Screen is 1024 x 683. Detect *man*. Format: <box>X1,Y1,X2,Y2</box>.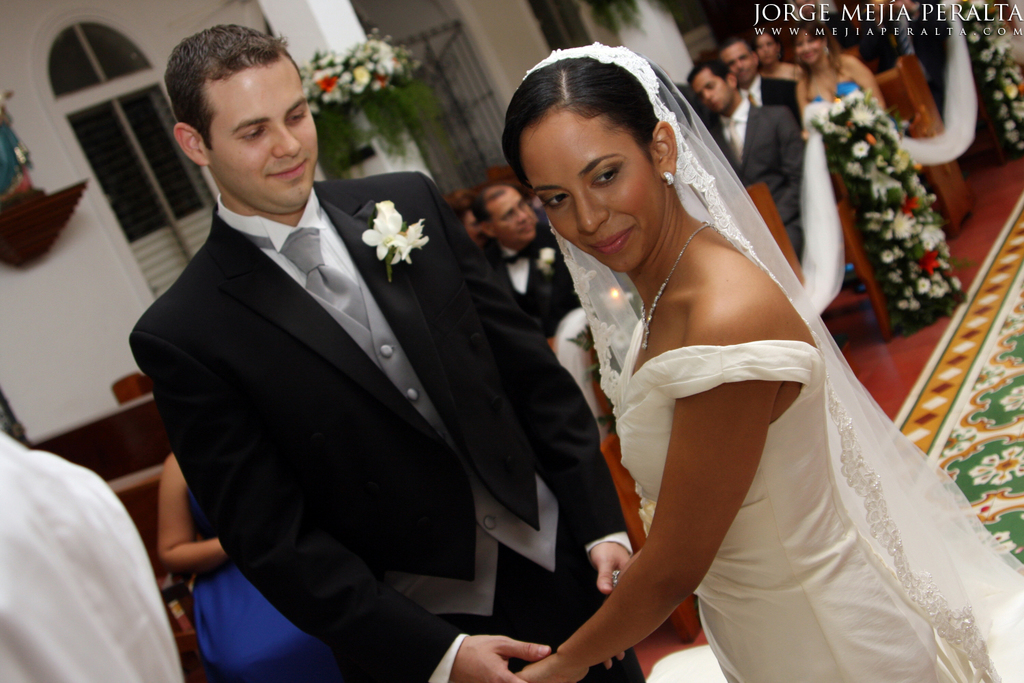
<box>683,59,806,262</box>.
